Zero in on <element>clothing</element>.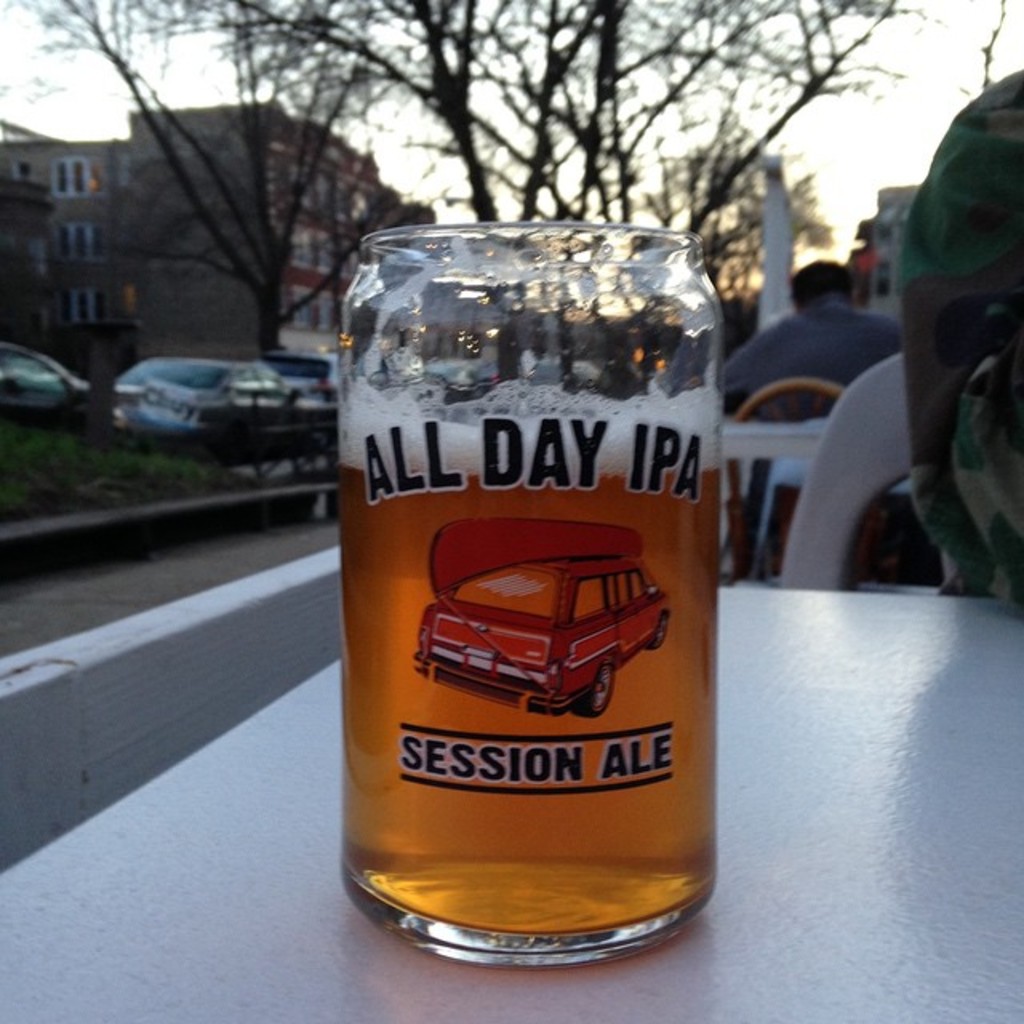
Zeroed in: (720,299,899,418).
